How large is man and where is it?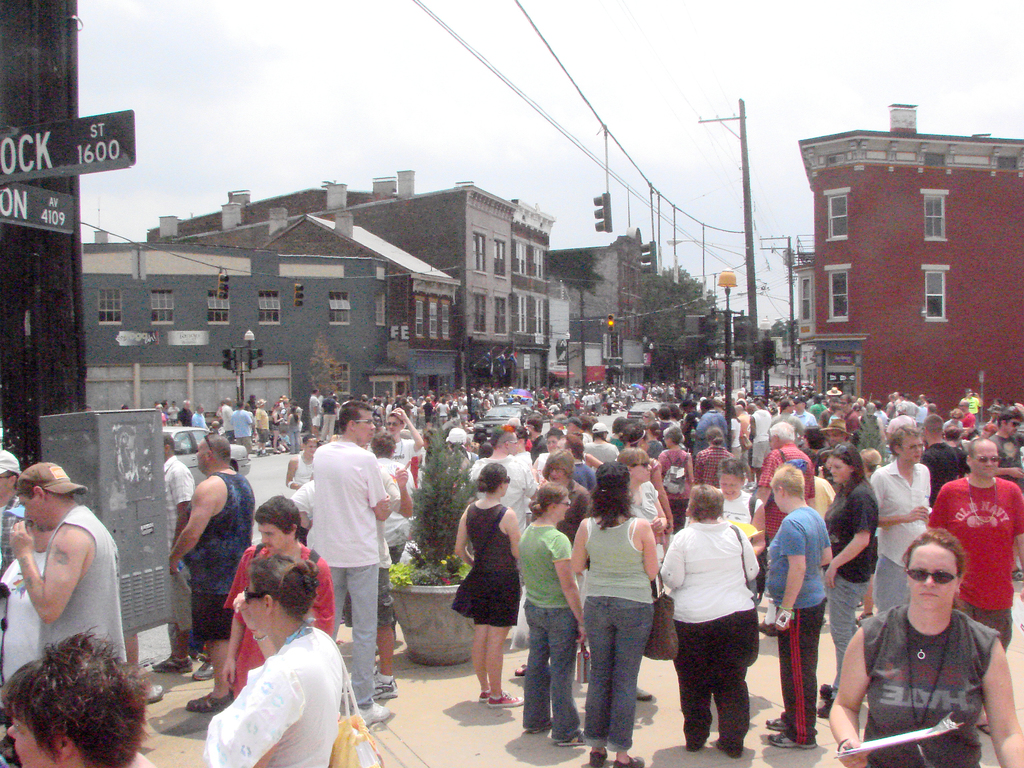
Bounding box: bbox=[6, 463, 123, 664].
